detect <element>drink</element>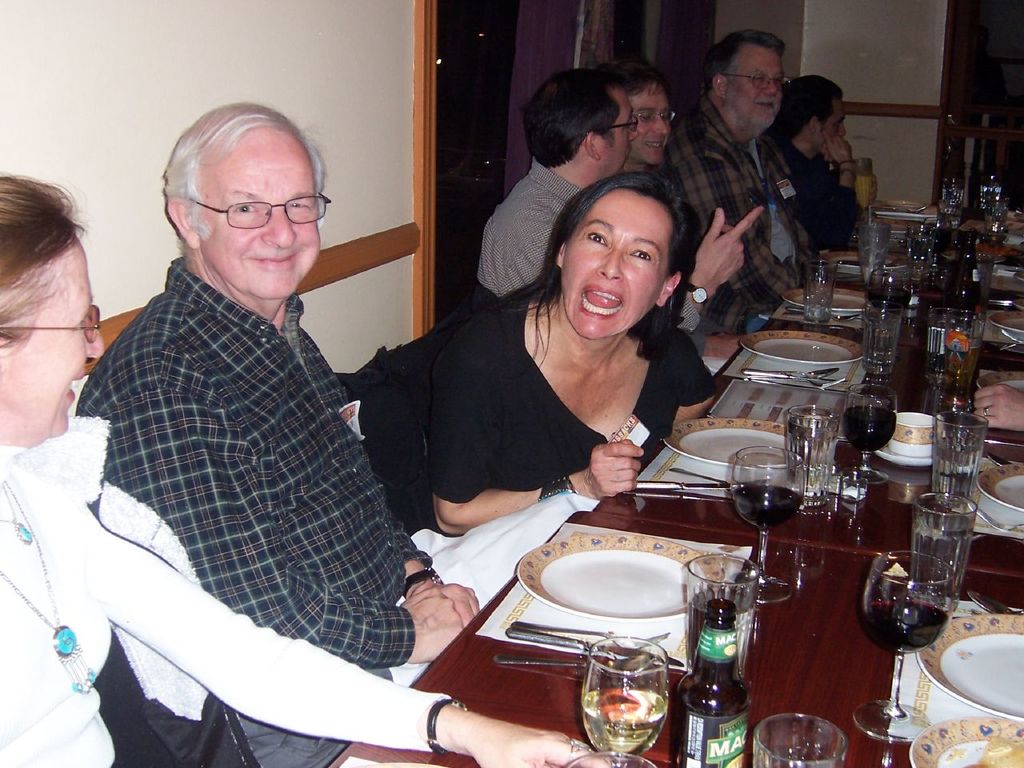
854,173,872,206
